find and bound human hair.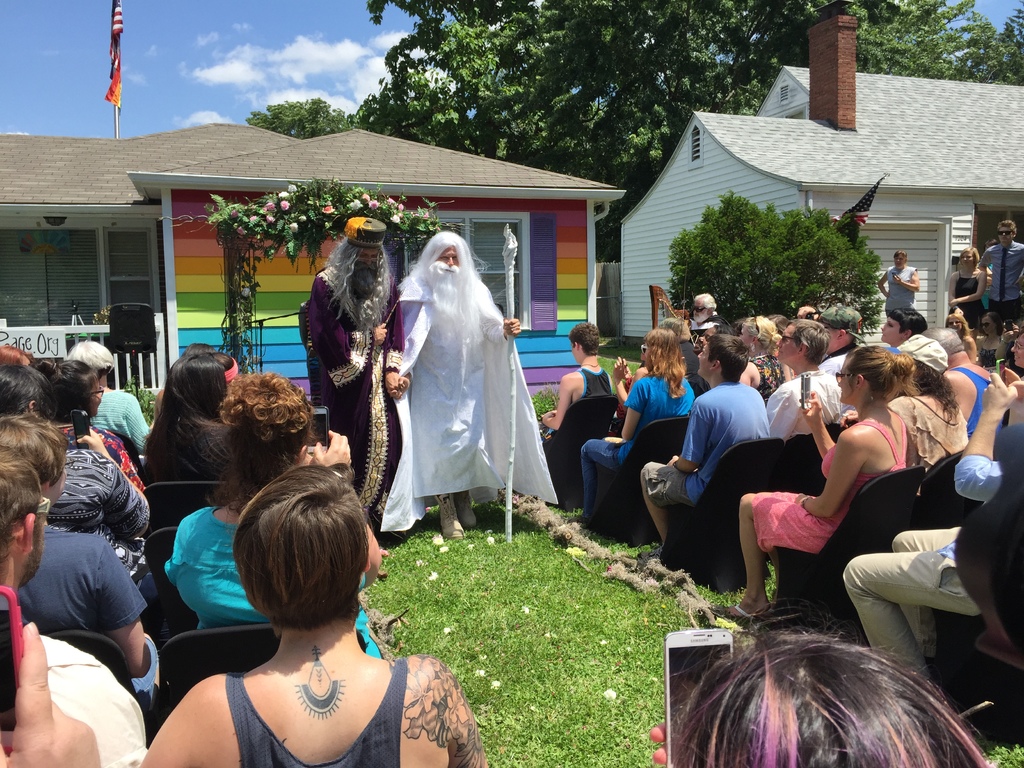
Bound: Rect(691, 294, 716, 311).
